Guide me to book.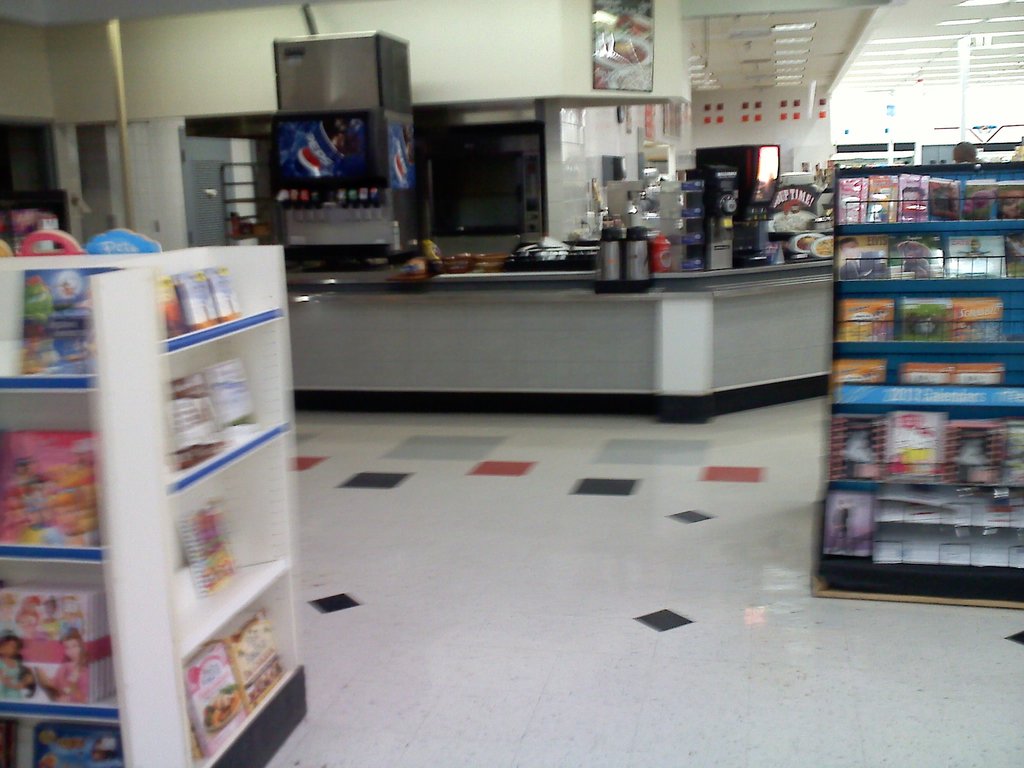
Guidance: box(159, 266, 239, 349).
